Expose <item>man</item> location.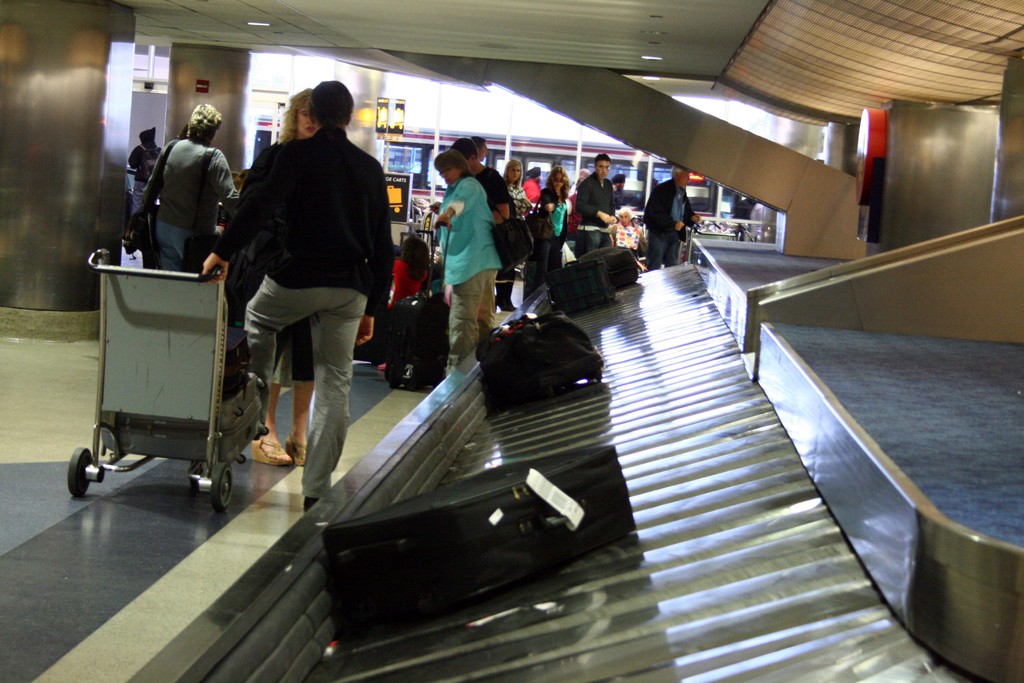
Exposed at (left=449, top=137, right=516, bottom=309).
